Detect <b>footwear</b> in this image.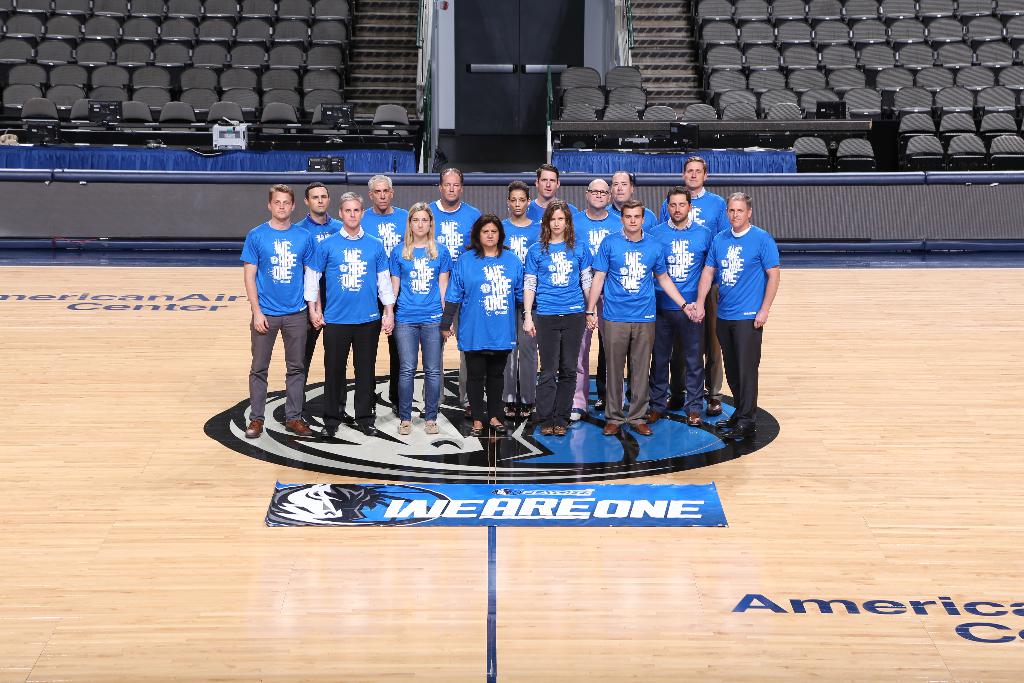
Detection: 719, 423, 757, 441.
